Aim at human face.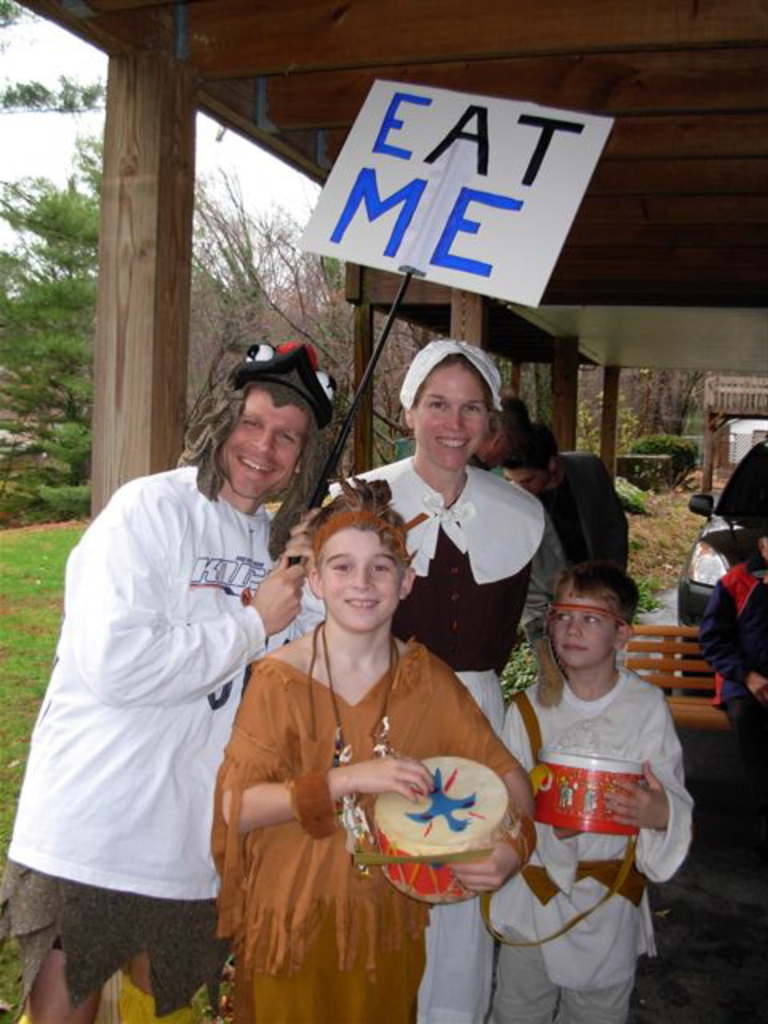
Aimed at <bbox>222, 392, 306, 499</bbox>.
